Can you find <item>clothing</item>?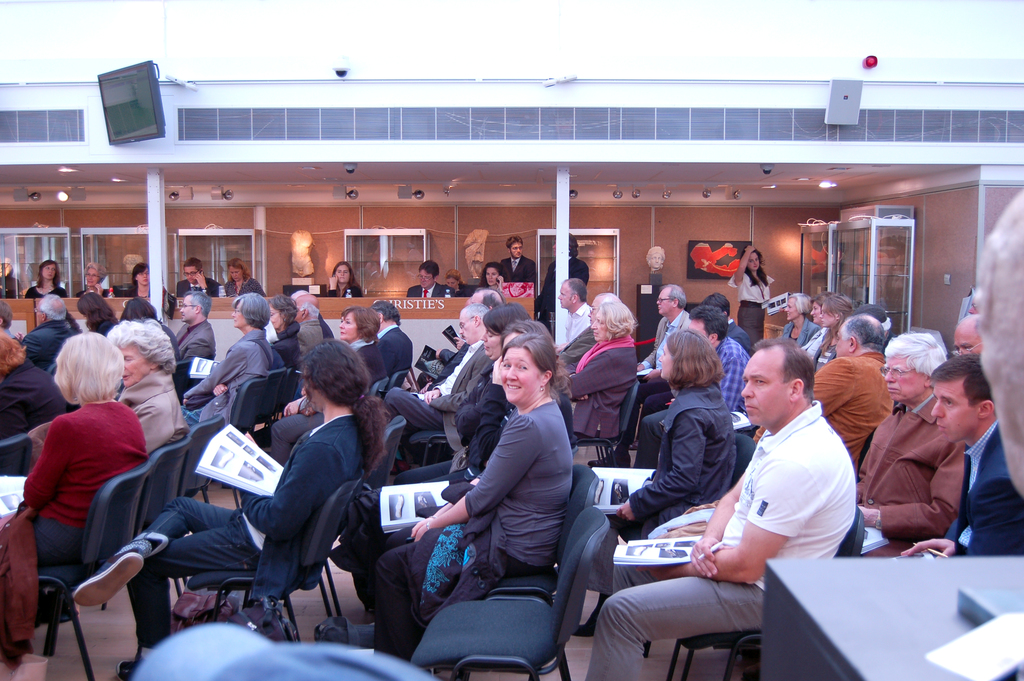
Yes, bounding box: (x1=502, y1=259, x2=545, y2=284).
